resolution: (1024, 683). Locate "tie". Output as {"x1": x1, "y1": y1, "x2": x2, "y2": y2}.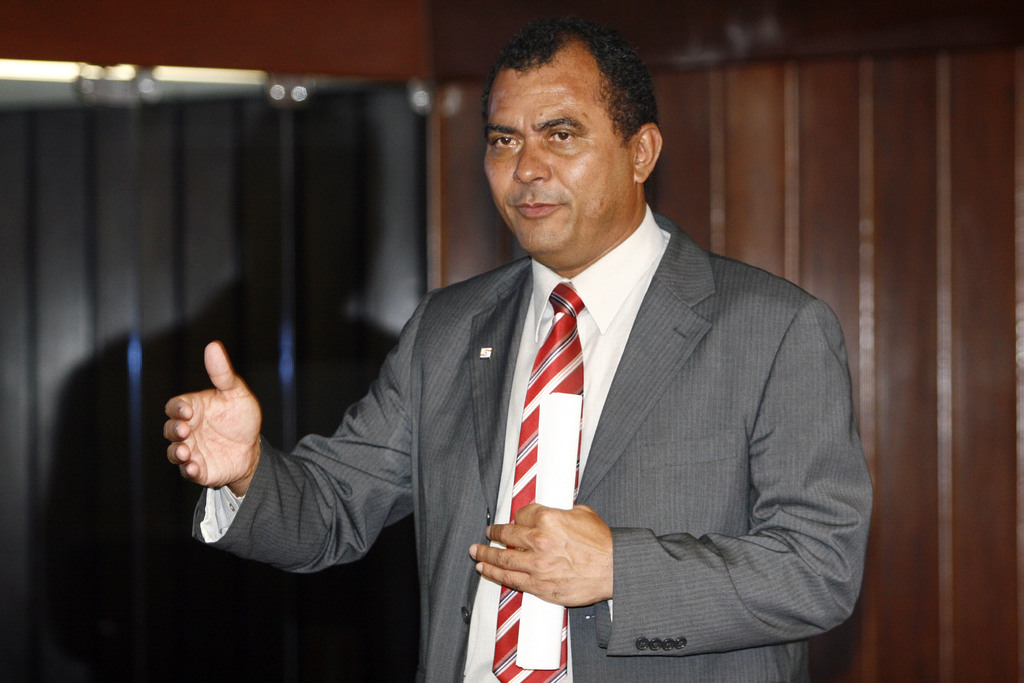
{"x1": 489, "y1": 279, "x2": 581, "y2": 682}.
